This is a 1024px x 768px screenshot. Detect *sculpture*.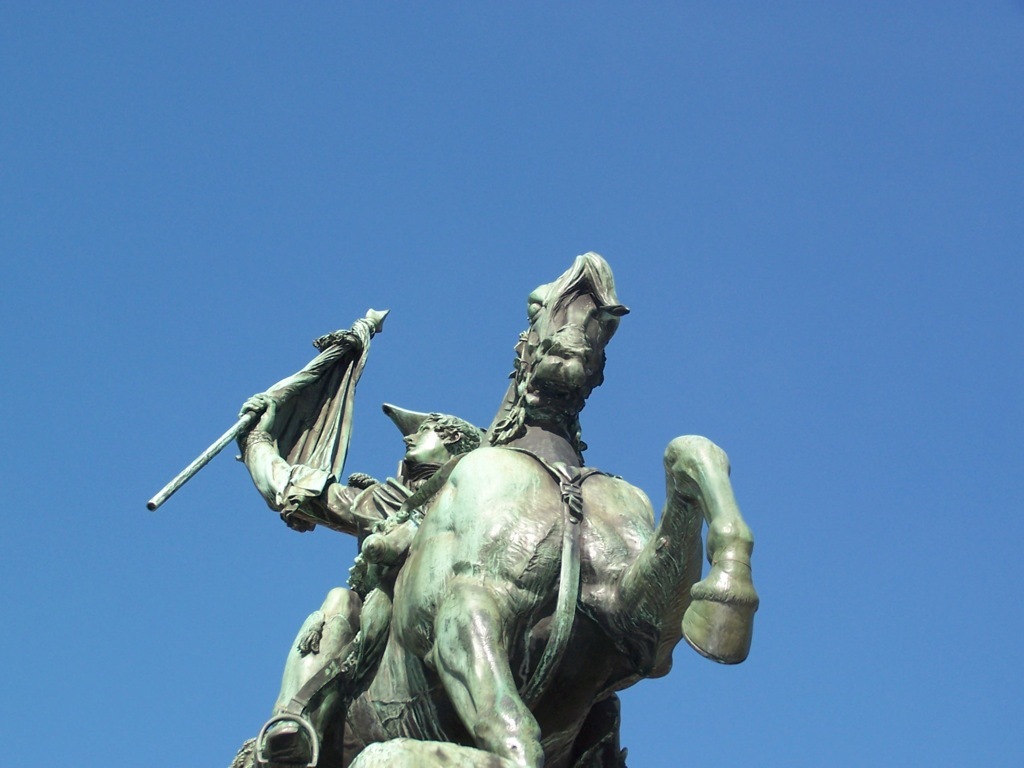
214/287/729/767.
